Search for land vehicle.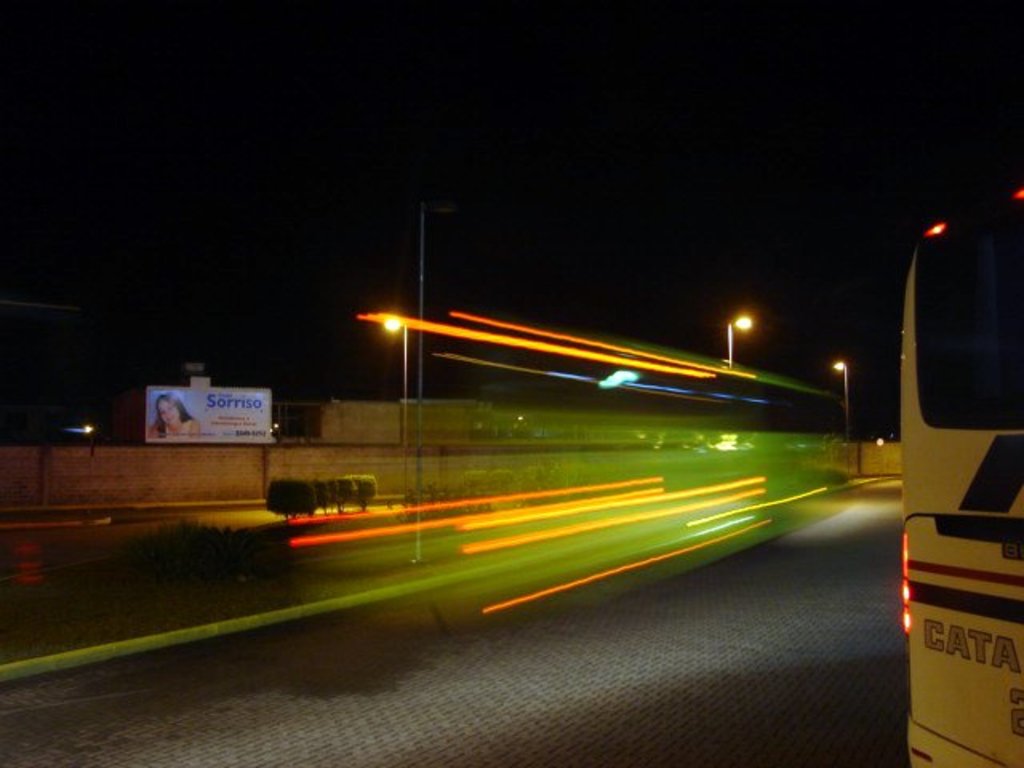
Found at region(875, 221, 1023, 749).
